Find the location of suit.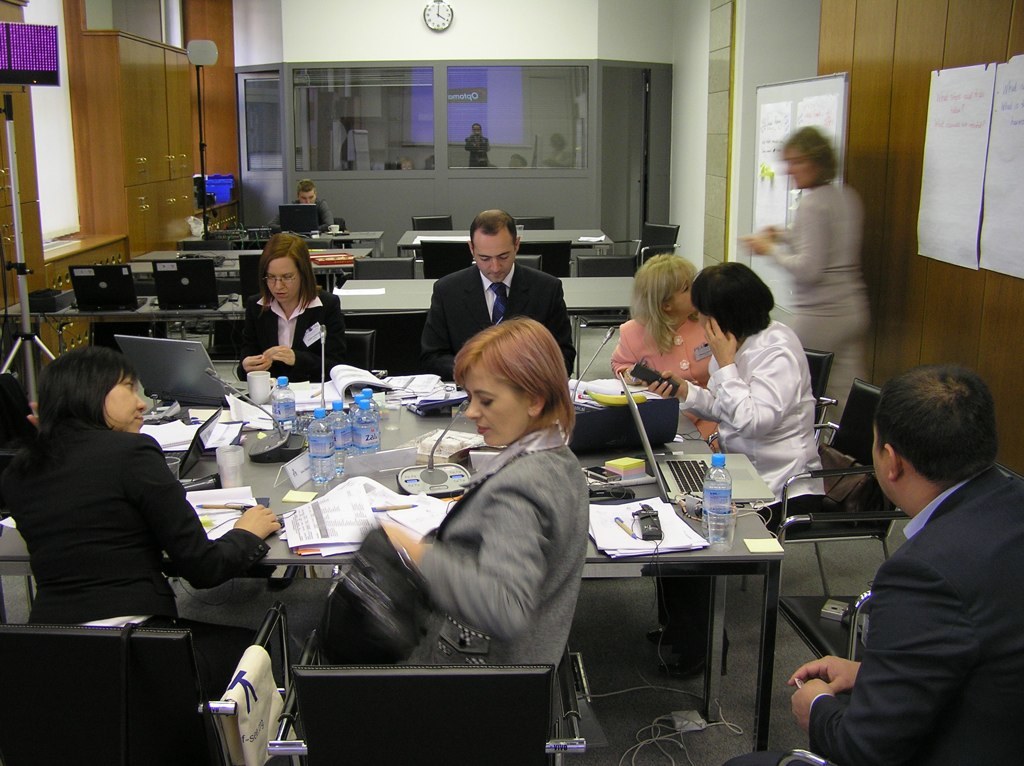
Location: select_region(235, 295, 344, 378).
